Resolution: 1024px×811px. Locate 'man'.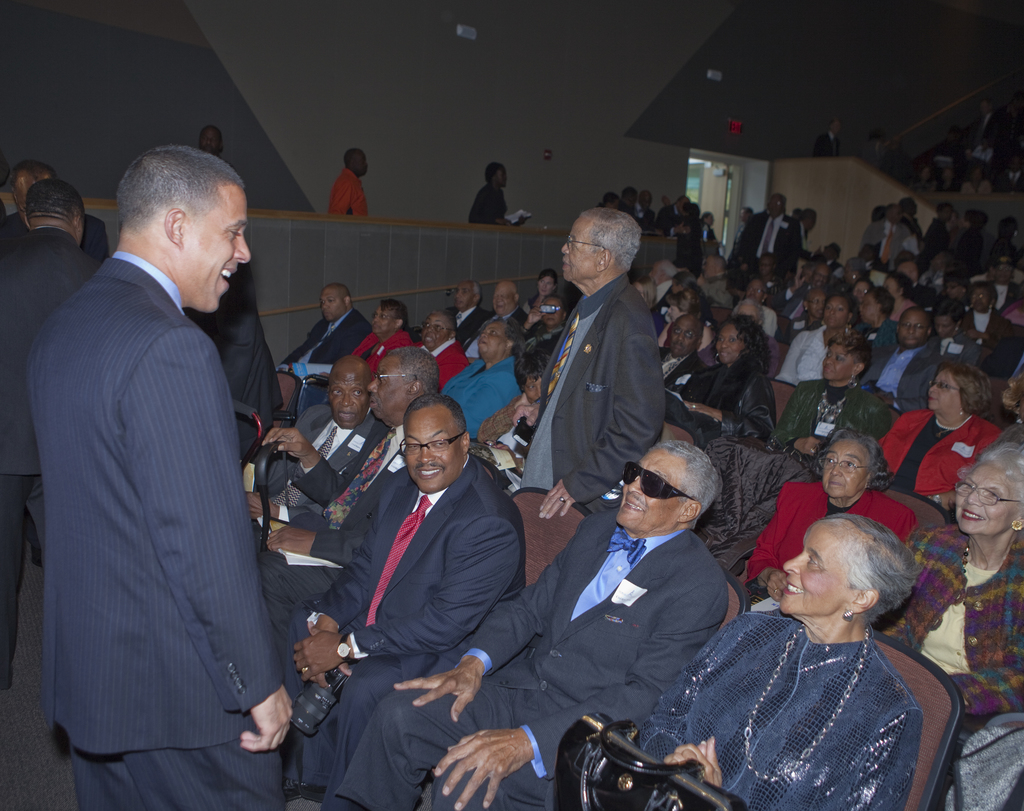
(left=0, top=176, right=113, bottom=647).
